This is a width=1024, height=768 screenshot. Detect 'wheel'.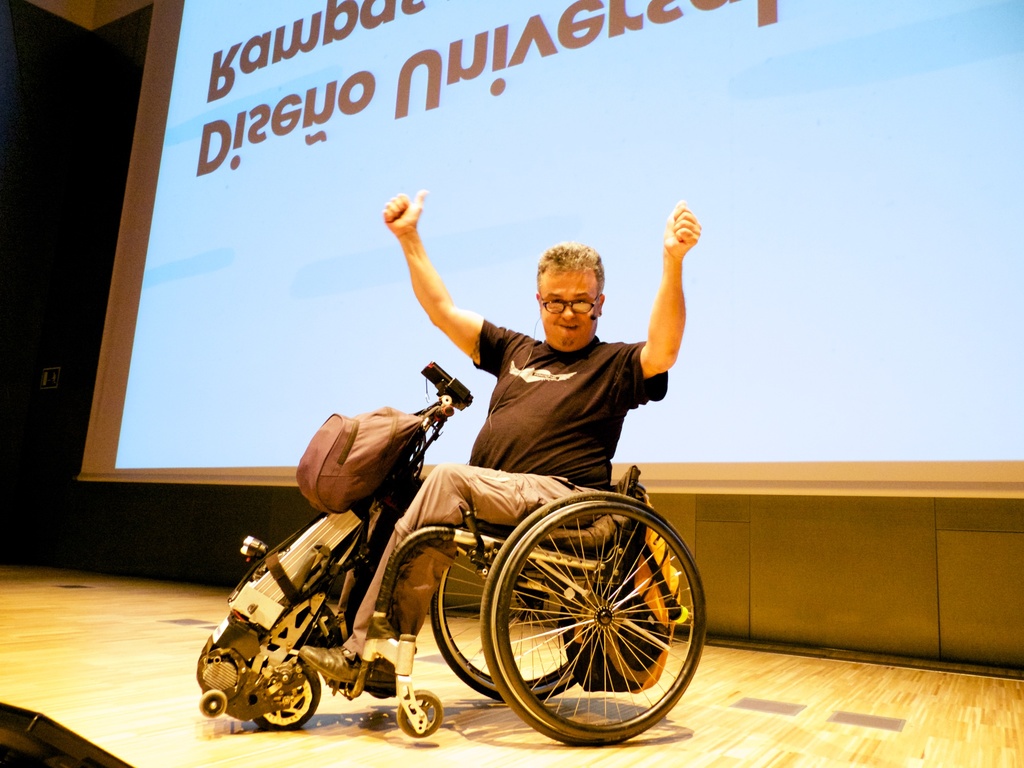
<bbox>397, 689, 443, 737</bbox>.
